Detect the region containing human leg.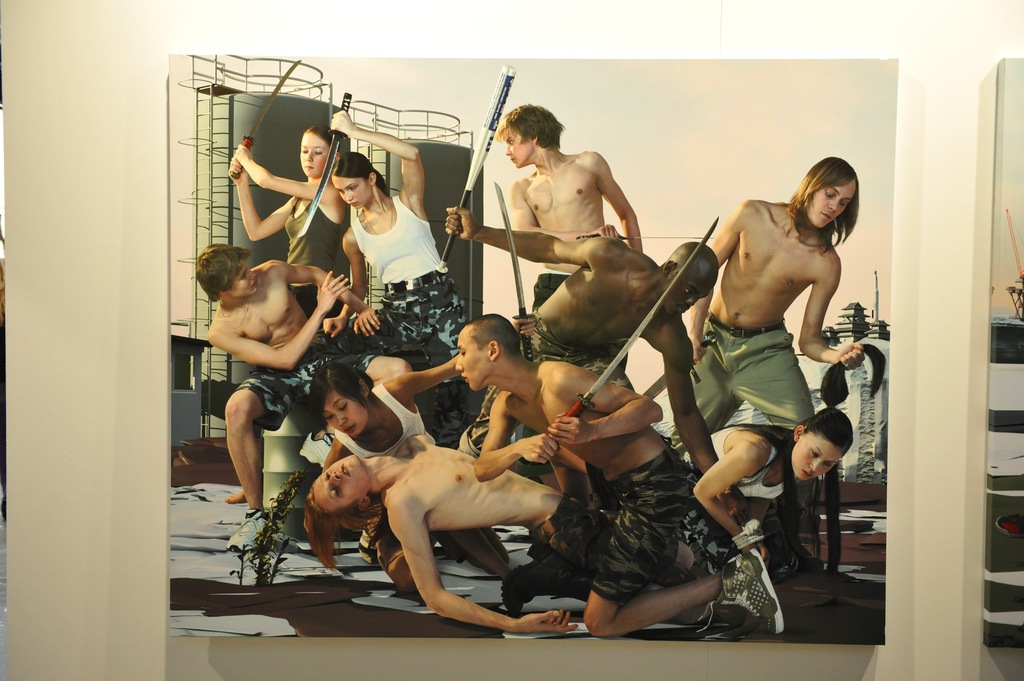
{"x1": 218, "y1": 366, "x2": 300, "y2": 549}.
